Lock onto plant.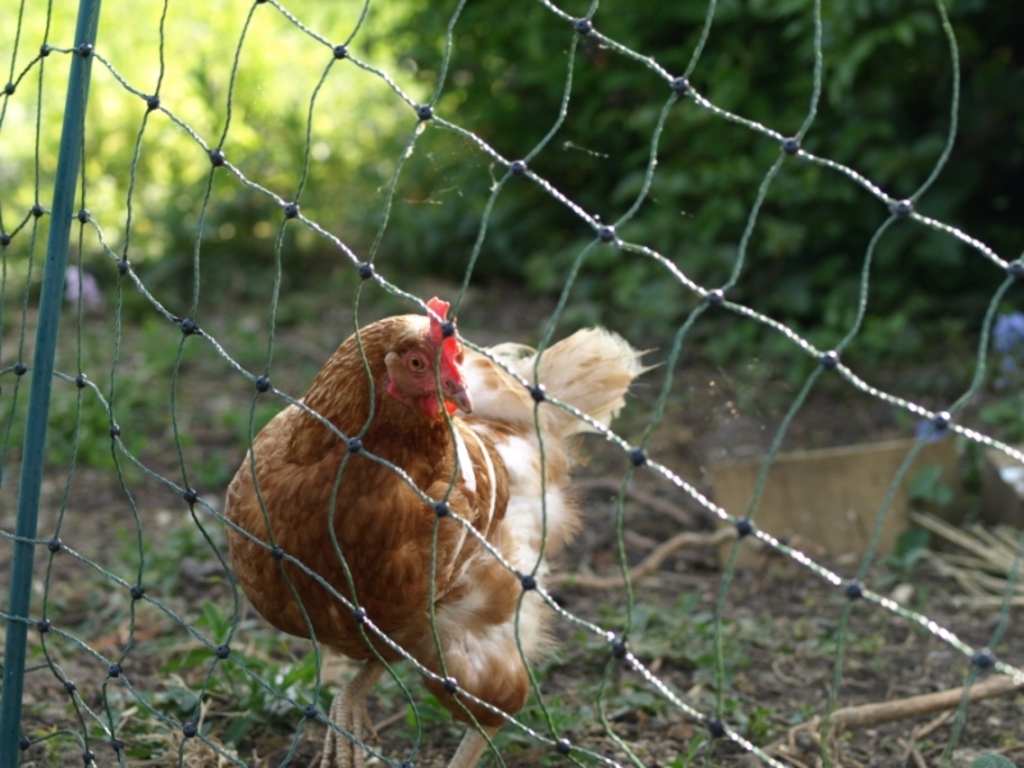
Locked: [160, 605, 266, 690].
